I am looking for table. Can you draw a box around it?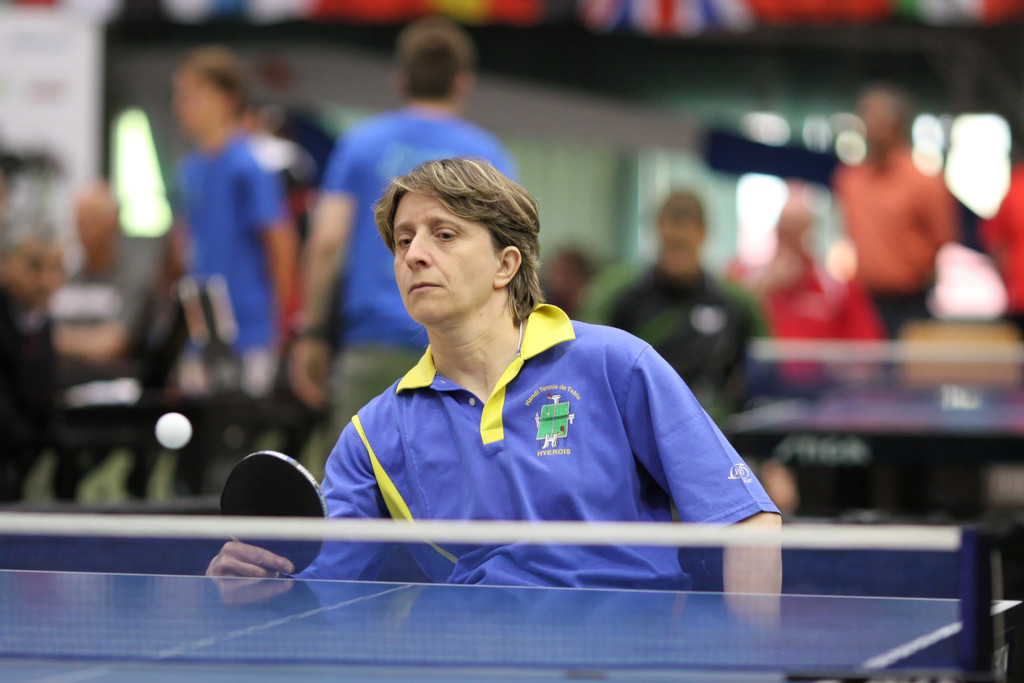
Sure, the bounding box is bbox=(725, 337, 1023, 522).
